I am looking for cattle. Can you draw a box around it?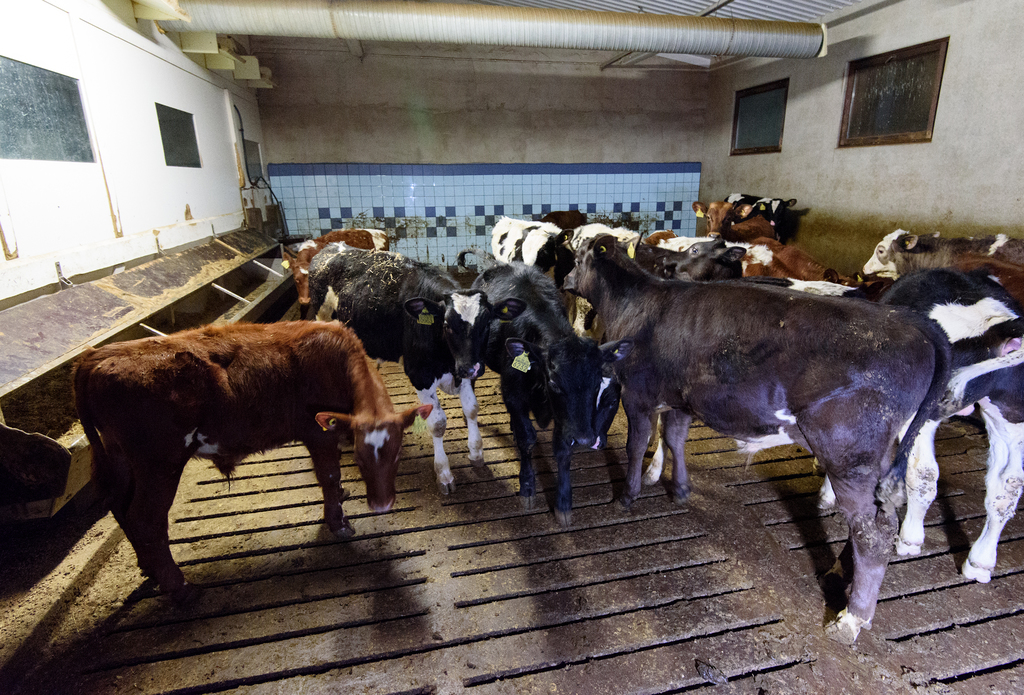
Sure, the bounding box is {"left": 858, "top": 228, "right": 1023, "bottom": 282}.
